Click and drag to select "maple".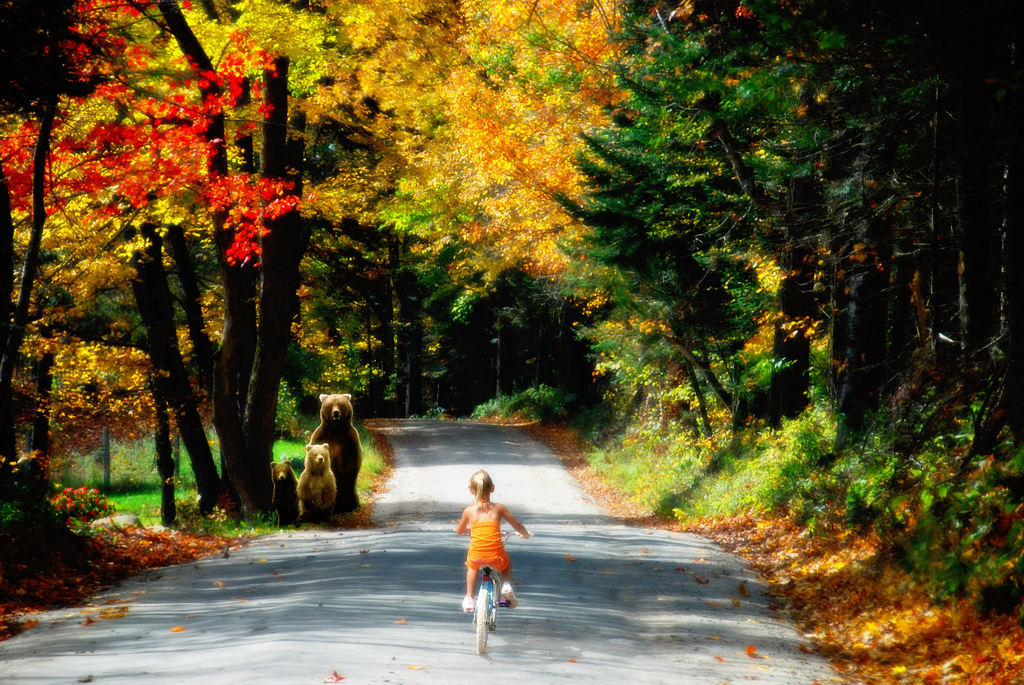
Selection: (left=332, top=414, right=396, bottom=534).
